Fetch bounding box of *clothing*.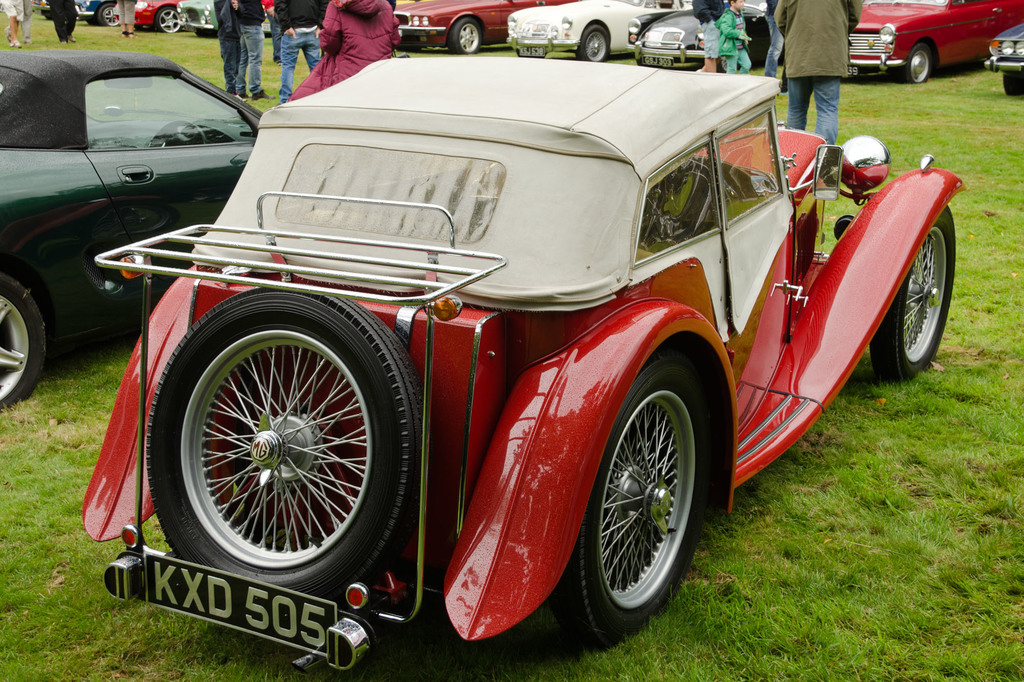
Bbox: [696,0,728,52].
